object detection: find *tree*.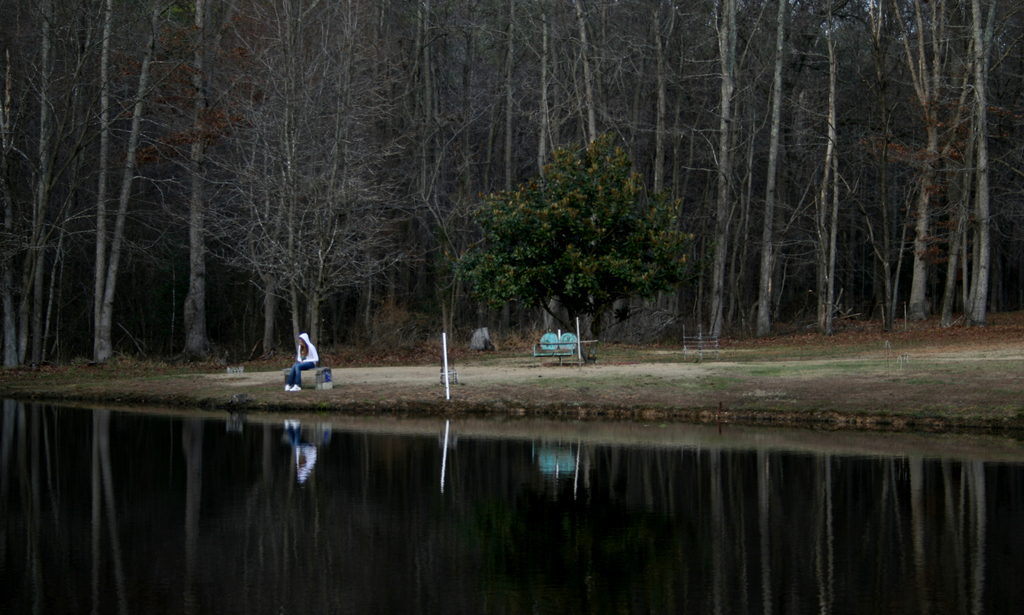
bbox(847, 0, 965, 324).
